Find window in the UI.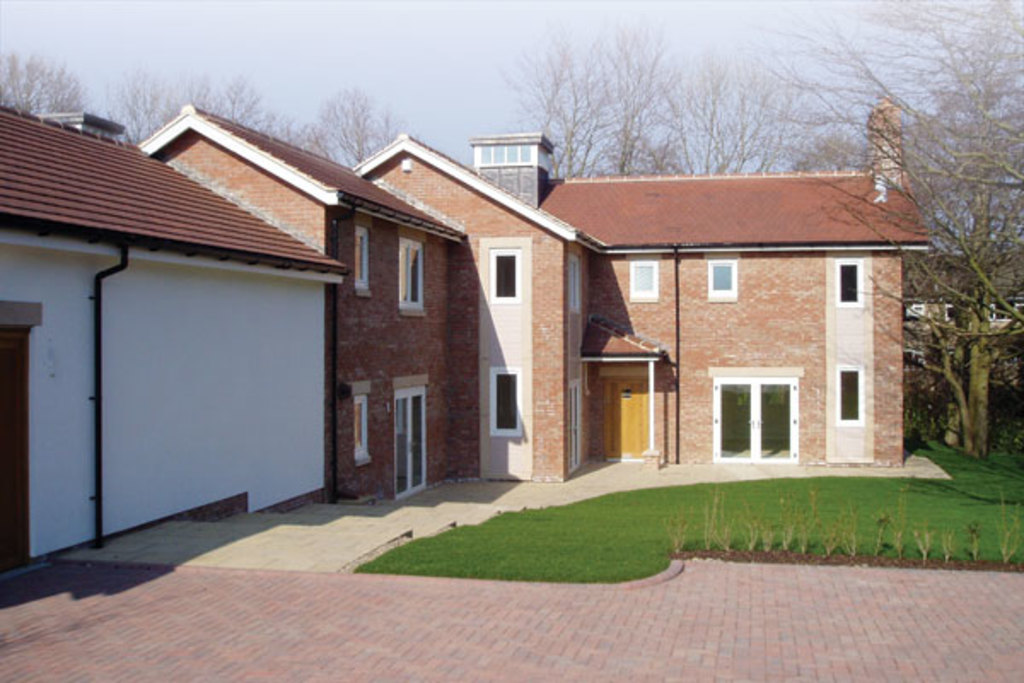
UI element at 838,364,862,422.
